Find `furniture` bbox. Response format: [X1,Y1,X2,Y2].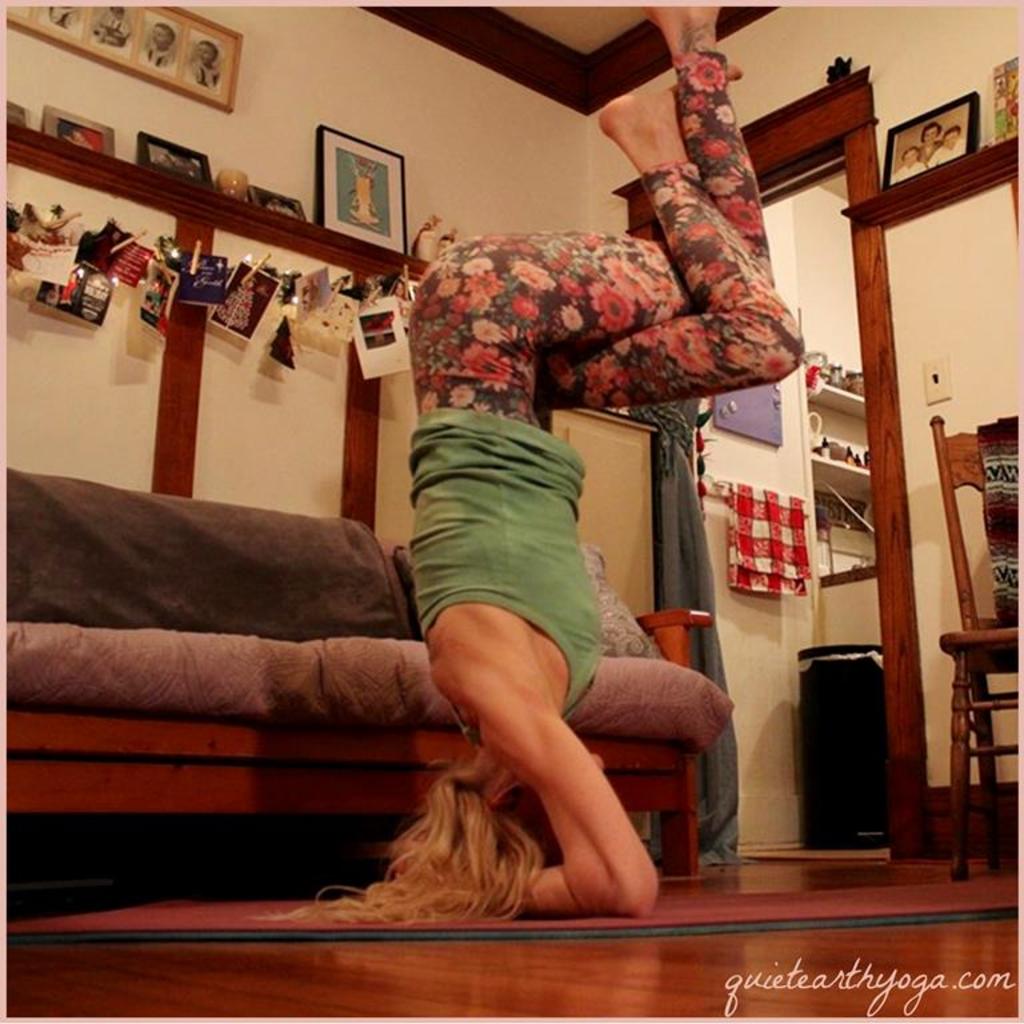
[0,464,733,879].
